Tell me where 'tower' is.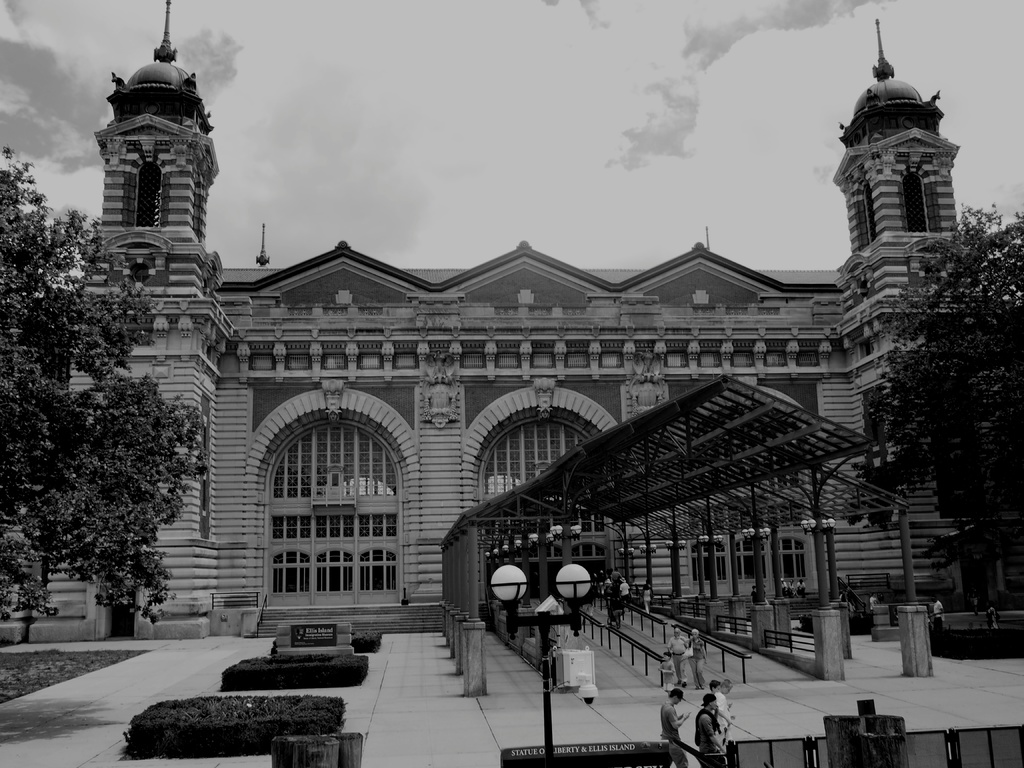
'tower' is at box(0, 0, 1022, 659).
